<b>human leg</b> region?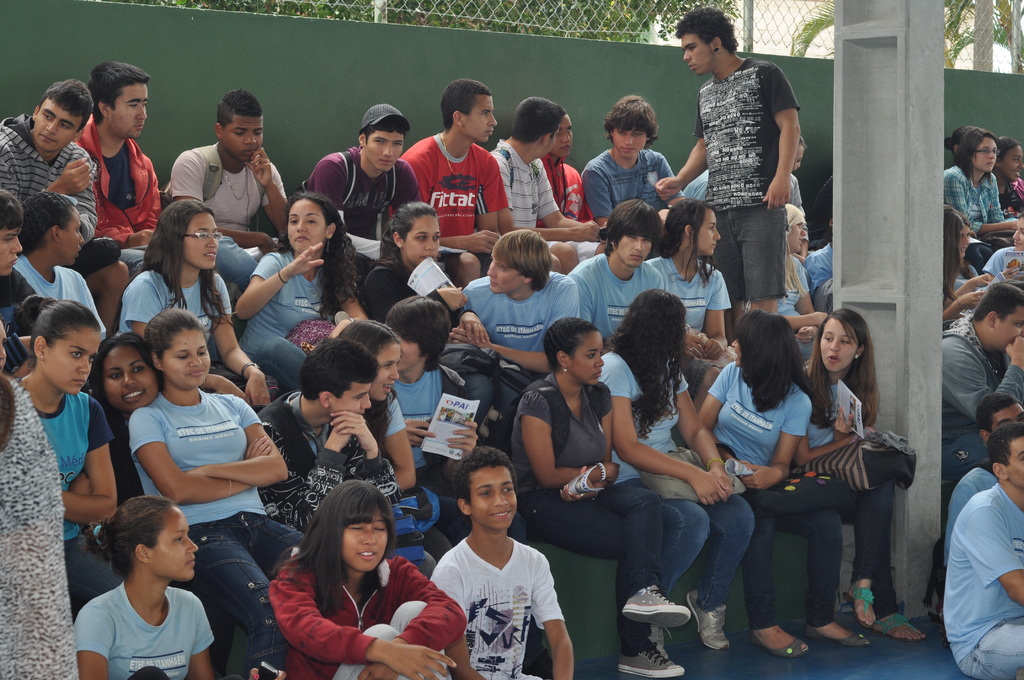
[595, 483, 693, 628]
